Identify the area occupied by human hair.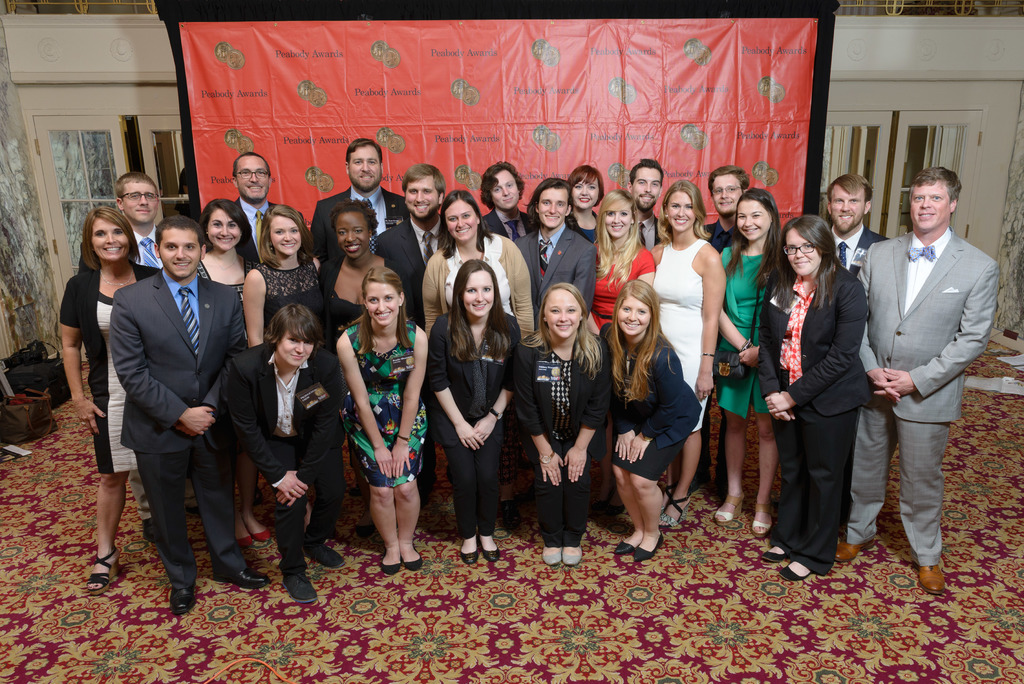
Area: detection(259, 204, 321, 268).
